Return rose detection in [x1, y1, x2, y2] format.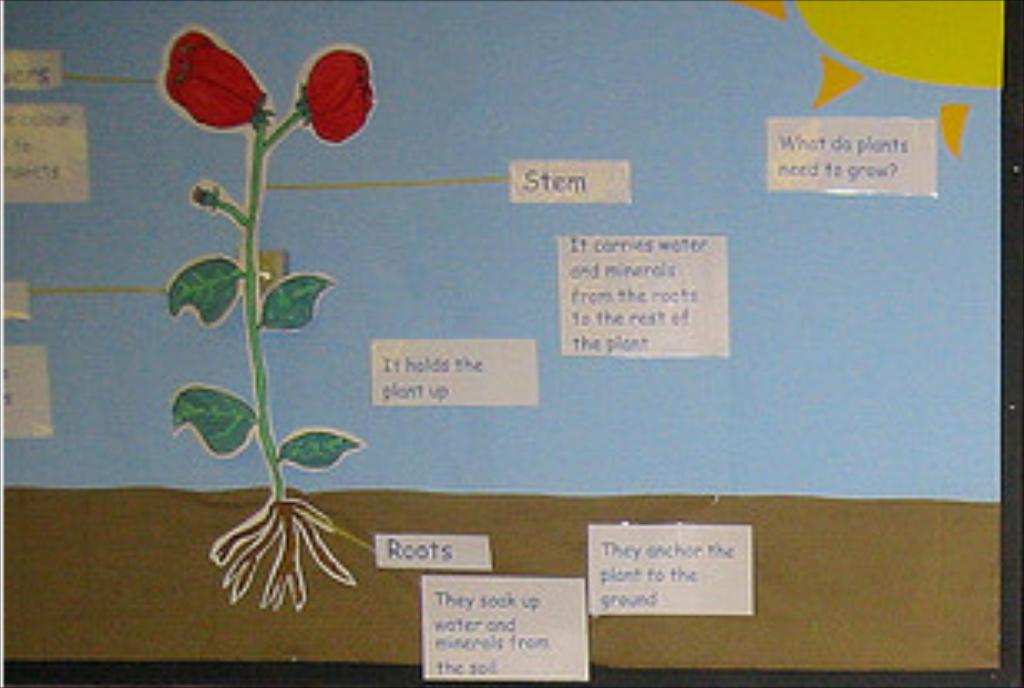
[299, 43, 376, 146].
